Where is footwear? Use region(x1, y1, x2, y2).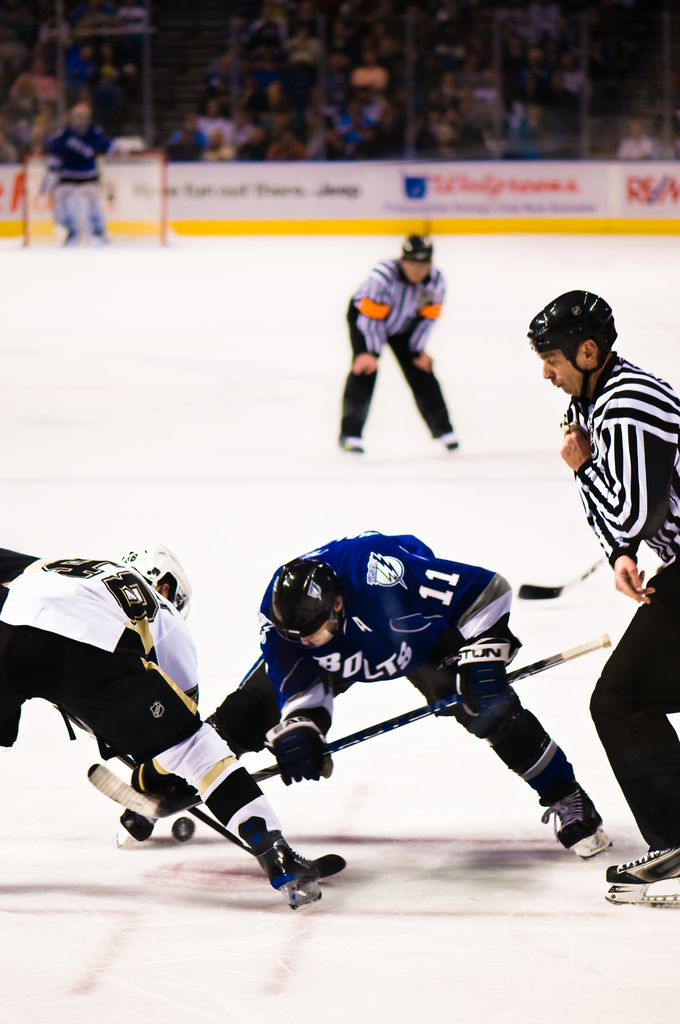
region(227, 826, 335, 910).
